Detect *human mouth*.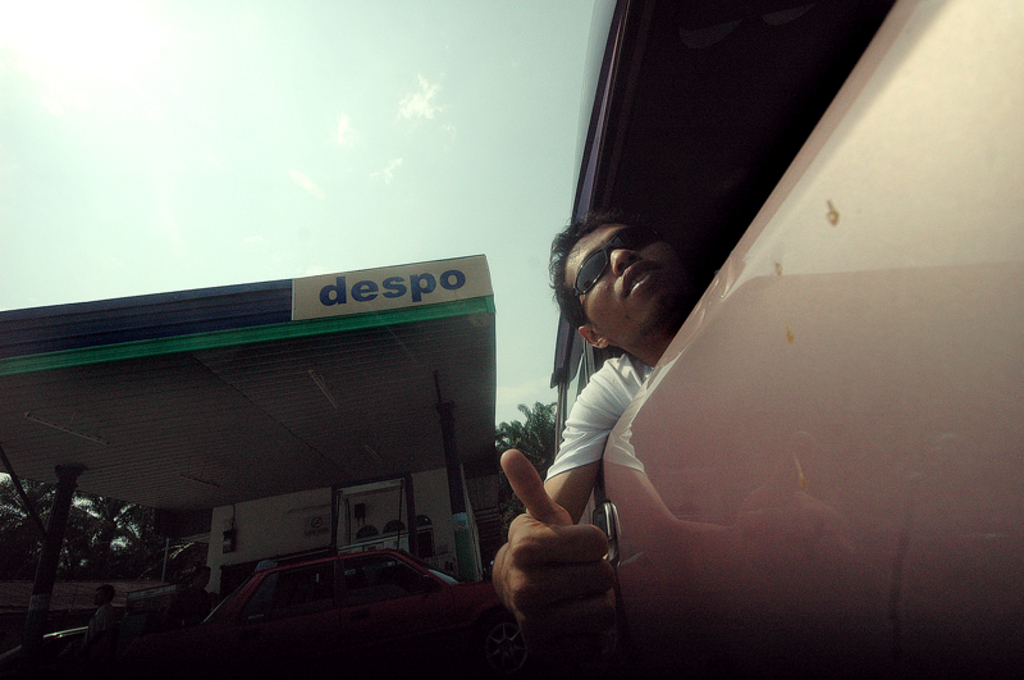
Detected at x1=620 y1=268 x2=660 y2=293.
